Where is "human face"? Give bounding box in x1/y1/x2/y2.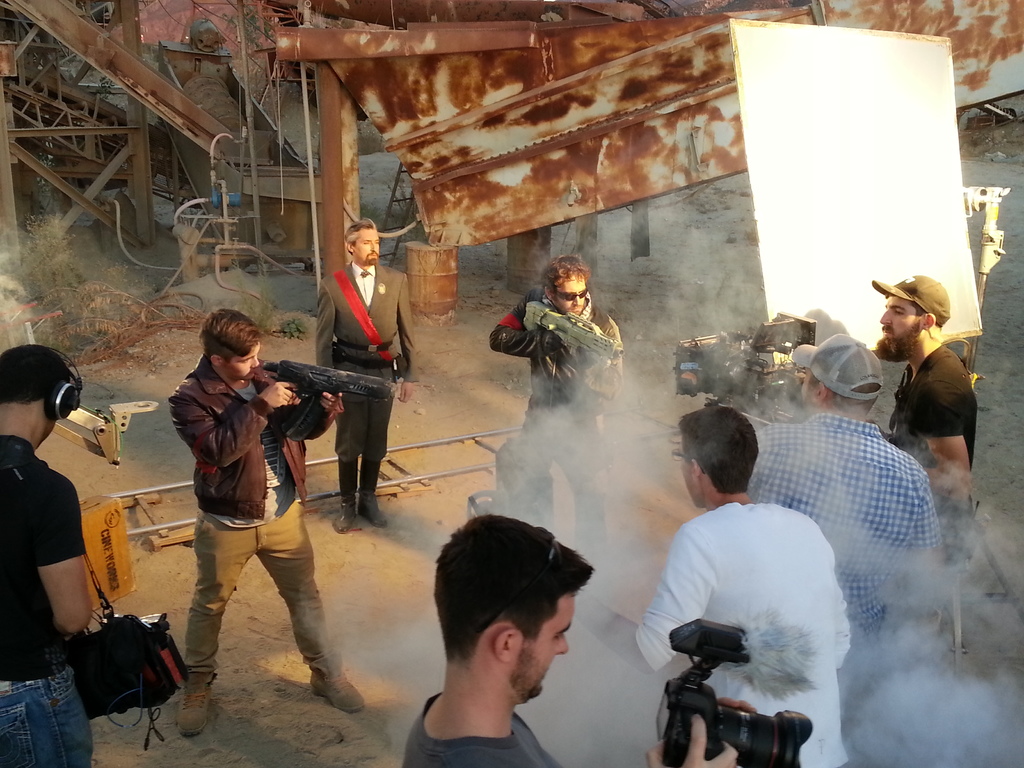
551/275/588/315.
